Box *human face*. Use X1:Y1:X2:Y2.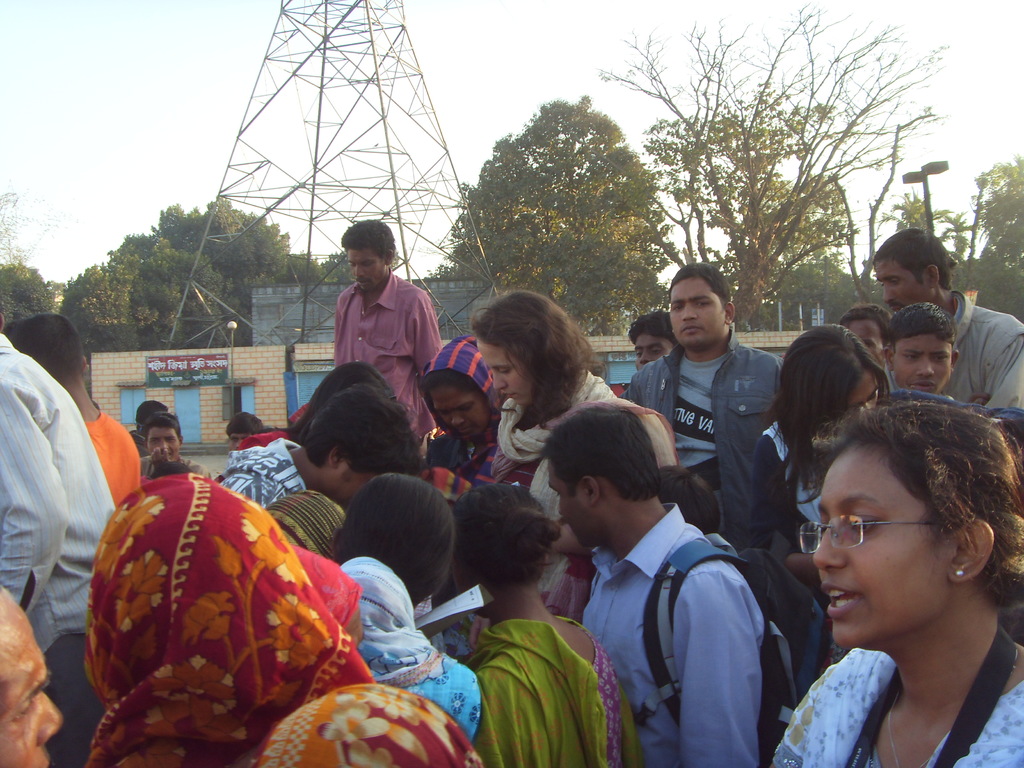
875:265:925:314.
